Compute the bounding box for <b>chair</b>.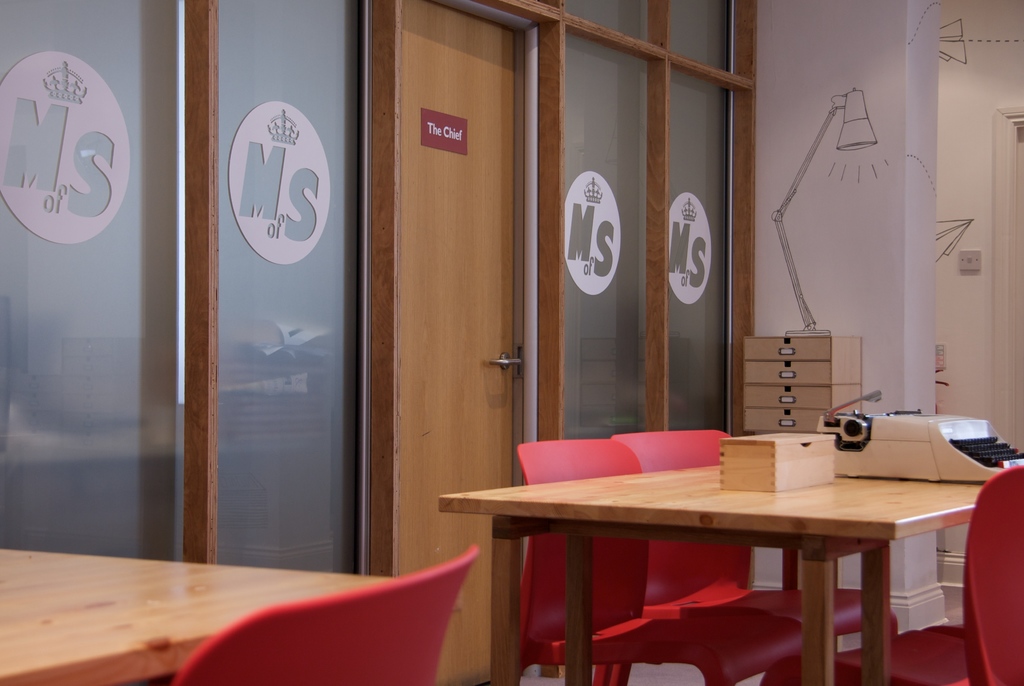
box=[610, 426, 901, 685].
